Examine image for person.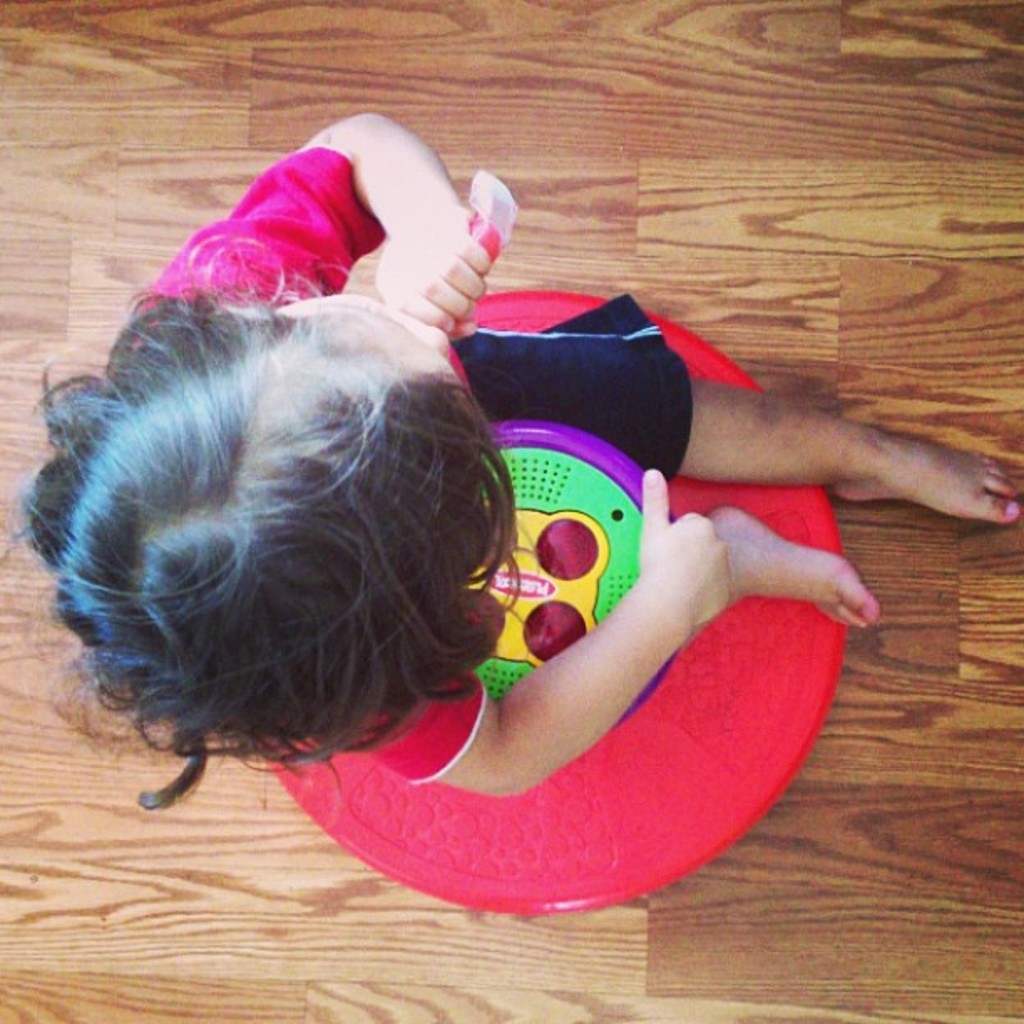
Examination result: (x1=7, y1=112, x2=1022, y2=827).
